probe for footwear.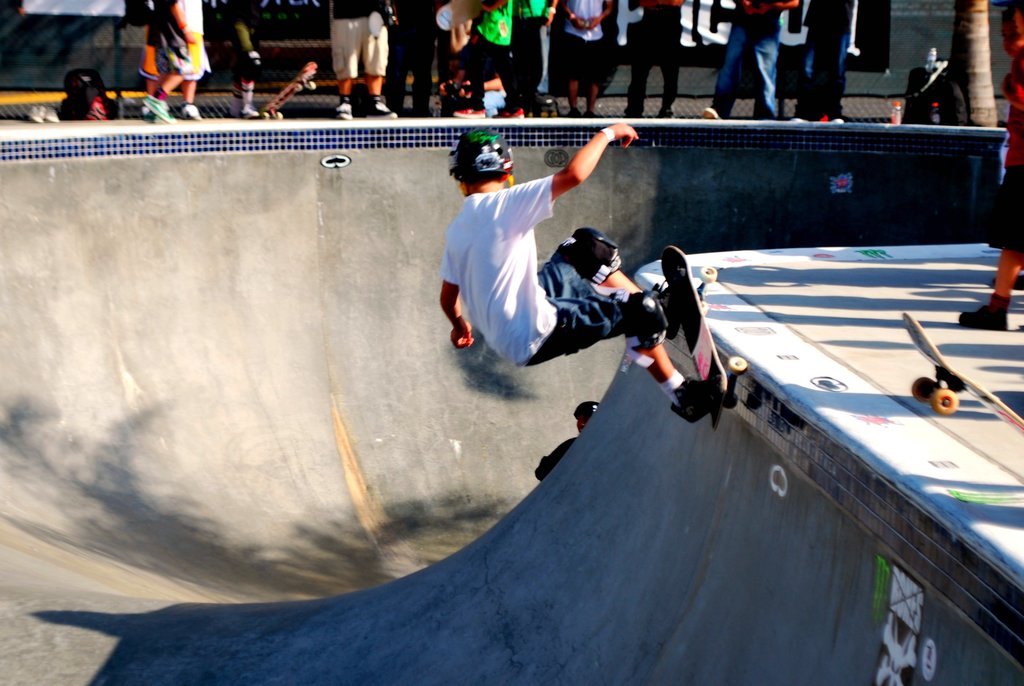
Probe result: Rect(673, 375, 721, 425).
